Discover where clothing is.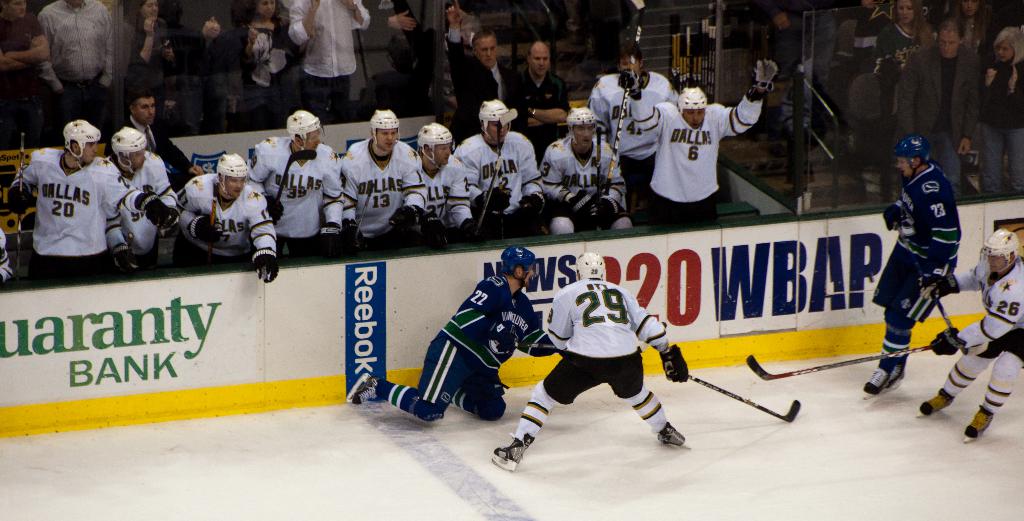
Discovered at l=545, t=138, r=628, b=229.
